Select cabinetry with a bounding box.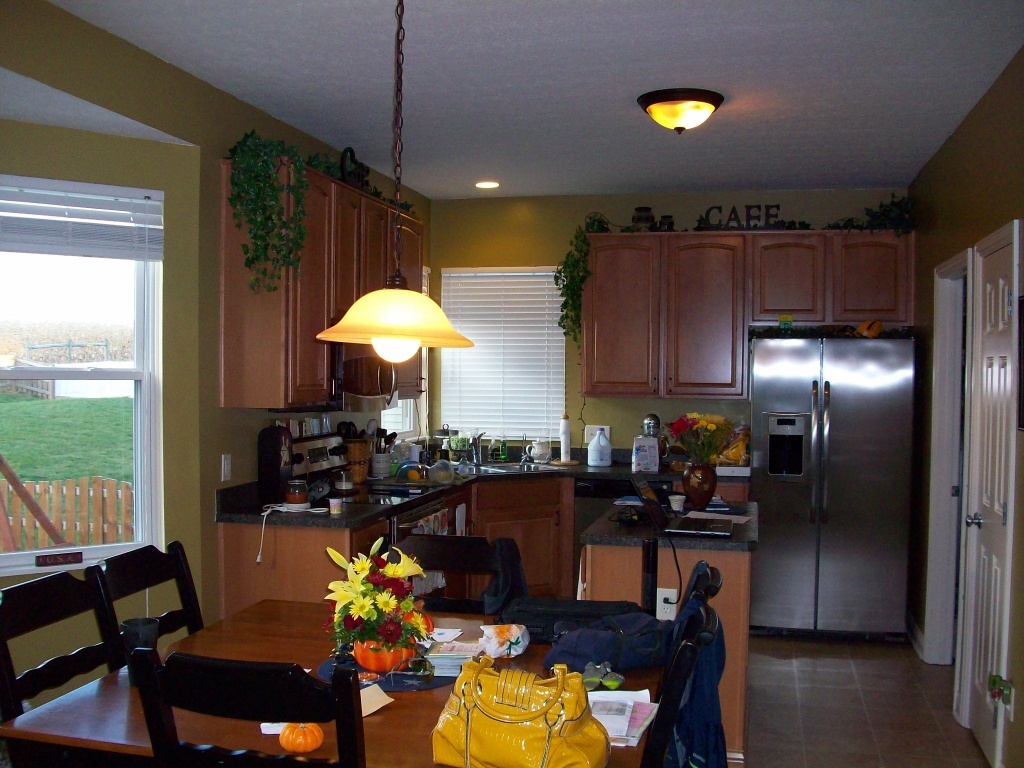
Rect(364, 193, 390, 371).
